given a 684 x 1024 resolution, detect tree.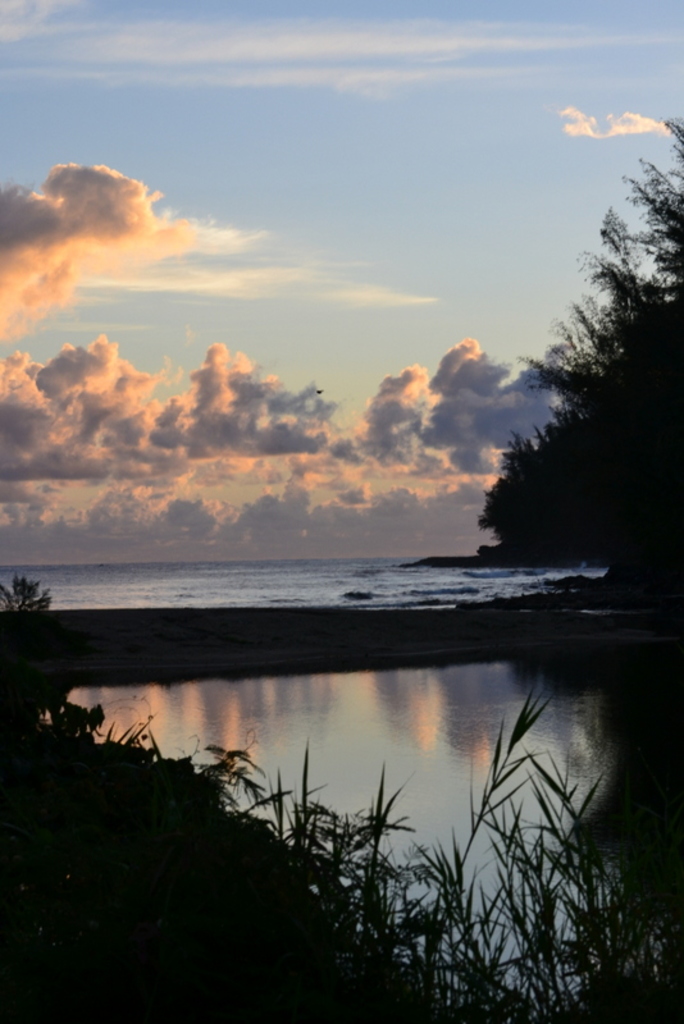
[left=498, top=152, right=669, bottom=617].
